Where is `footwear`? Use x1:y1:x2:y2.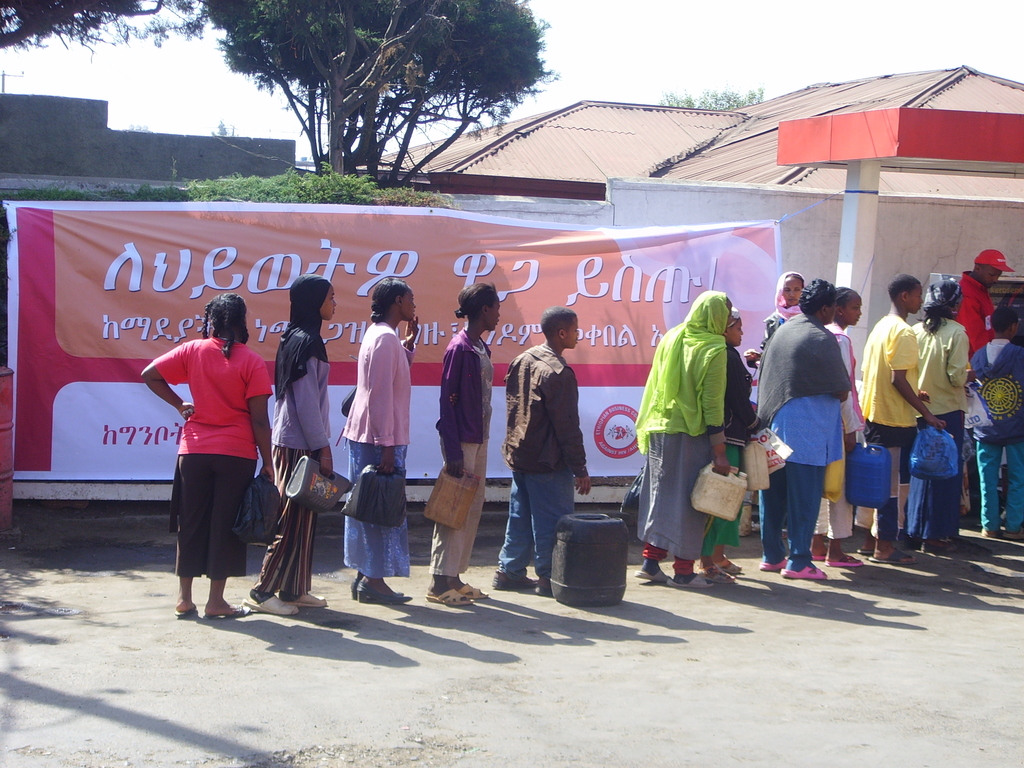
982:527:998:539.
